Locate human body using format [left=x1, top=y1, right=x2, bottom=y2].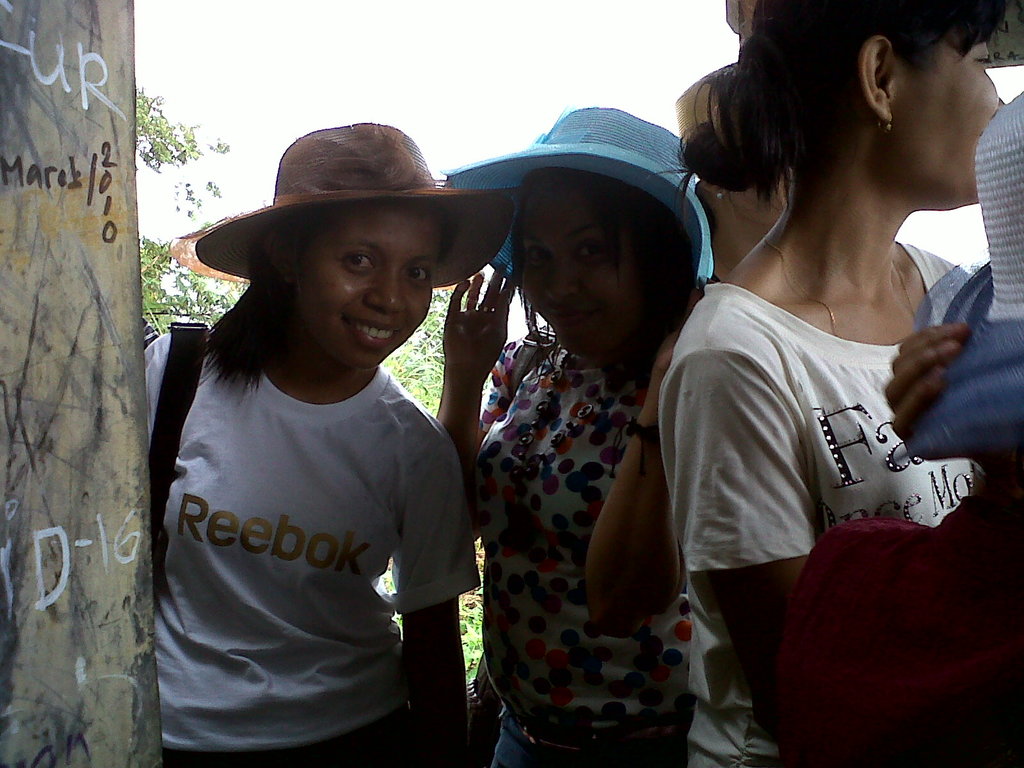
[left=147, top=121, right=515, bottom=767].
